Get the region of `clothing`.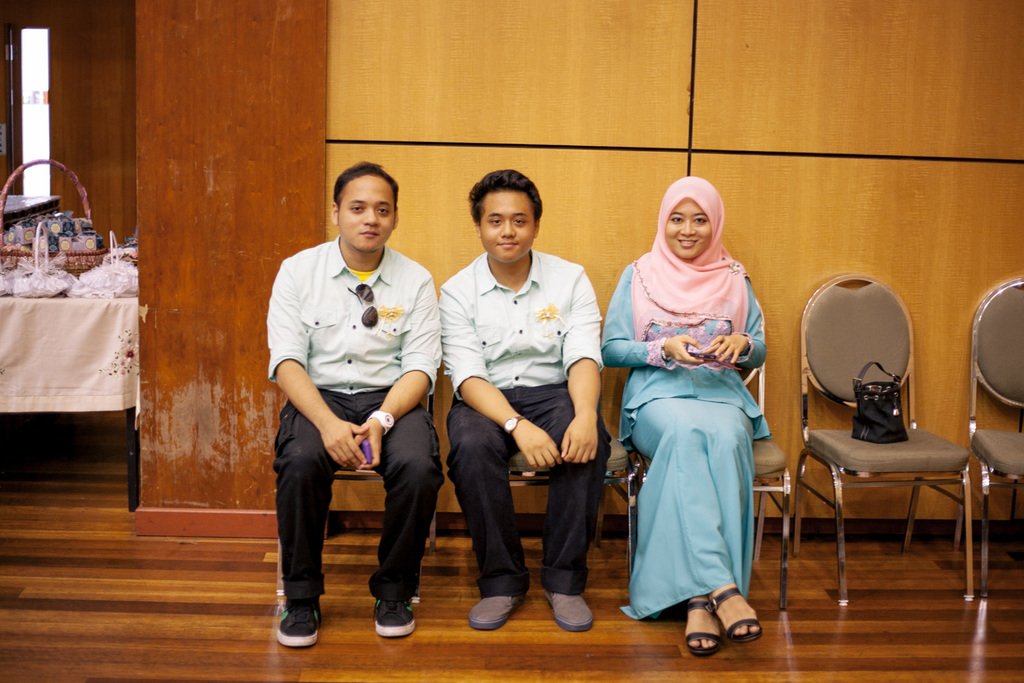
bbox(597, 239, 776, 441).
